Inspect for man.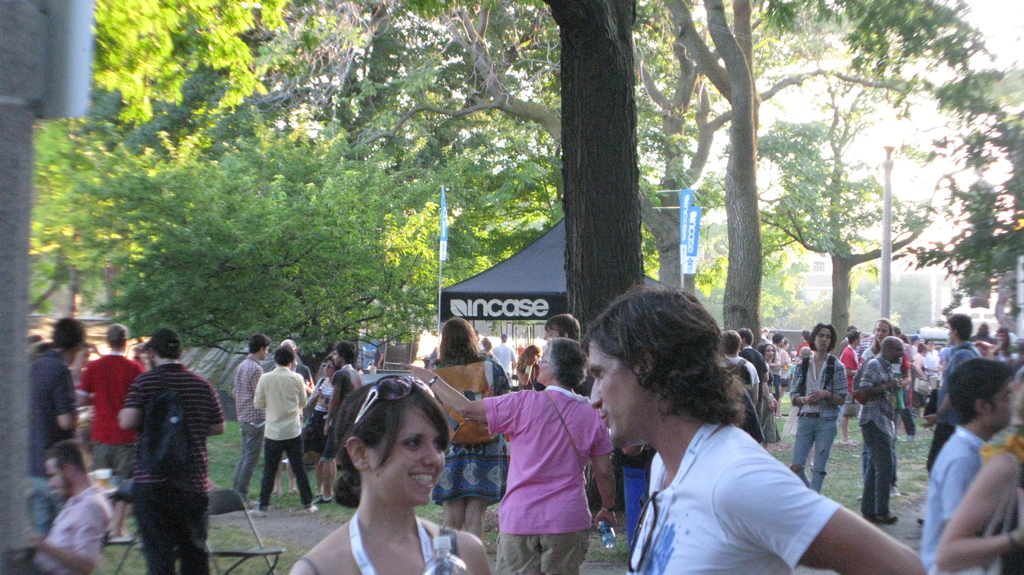
Inspection: (x1=16, y1=316, x2=88, y2=539).
